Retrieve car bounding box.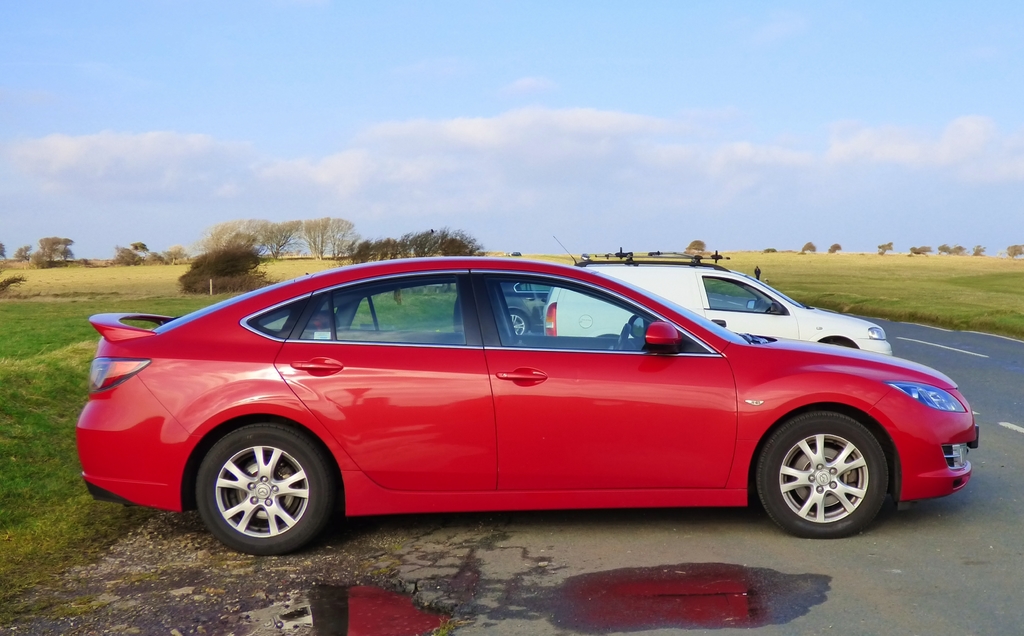
Bounding box: bbox=[542, 236, 893, 348].
